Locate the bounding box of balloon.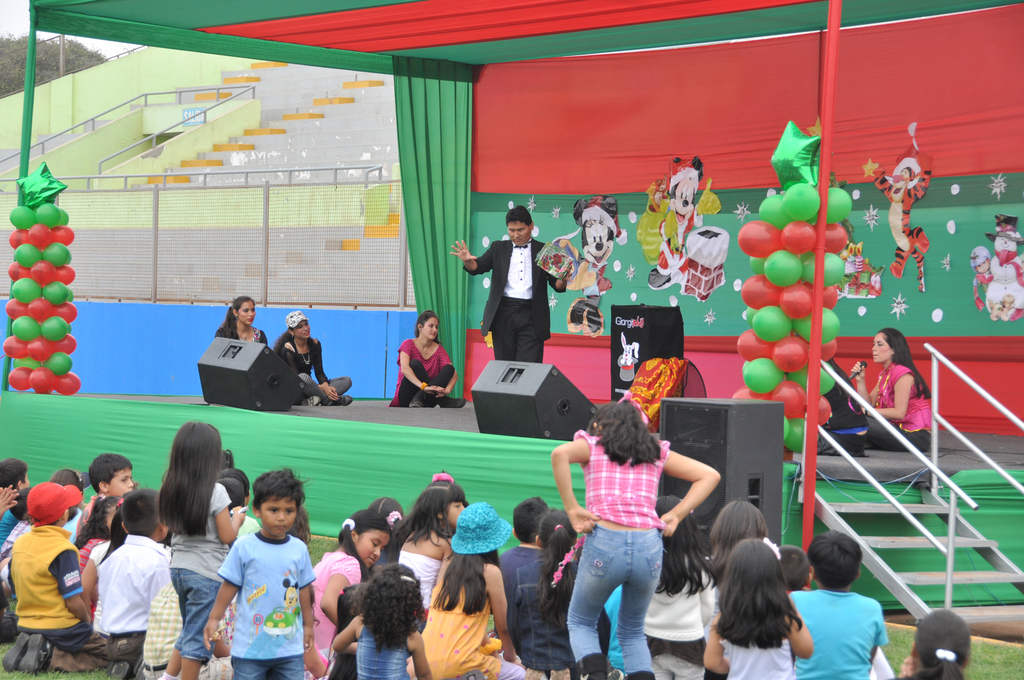
Bounding box: rect(54, 374, 79, 394).
